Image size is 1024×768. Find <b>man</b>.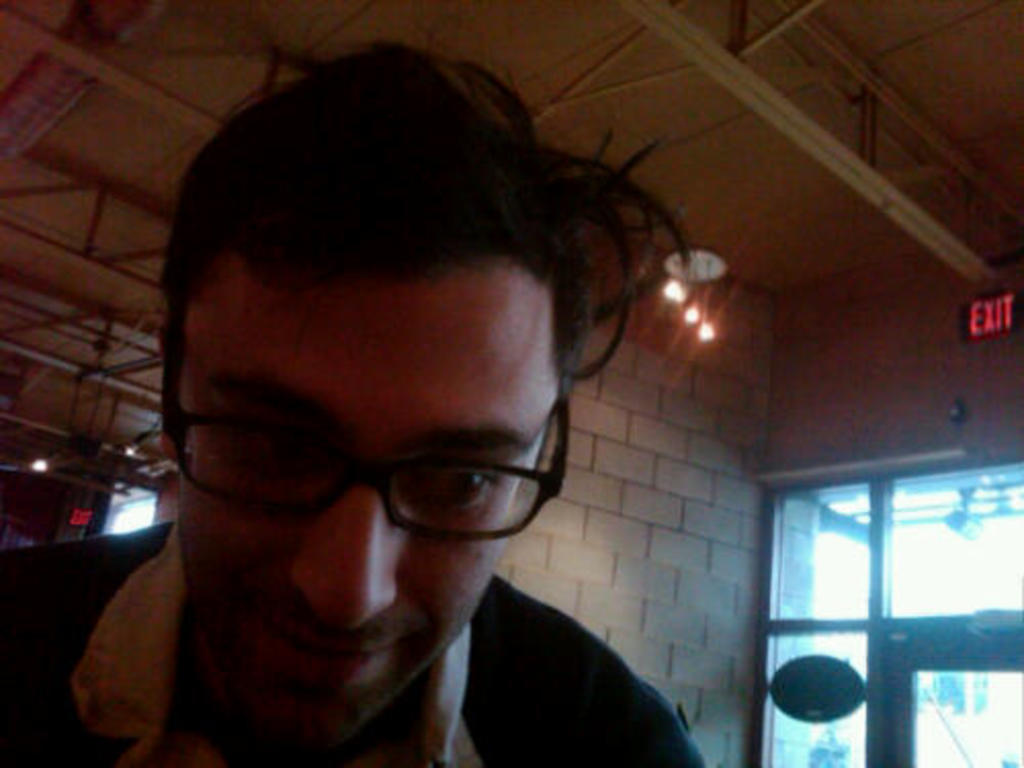
(4,29,815,767).
